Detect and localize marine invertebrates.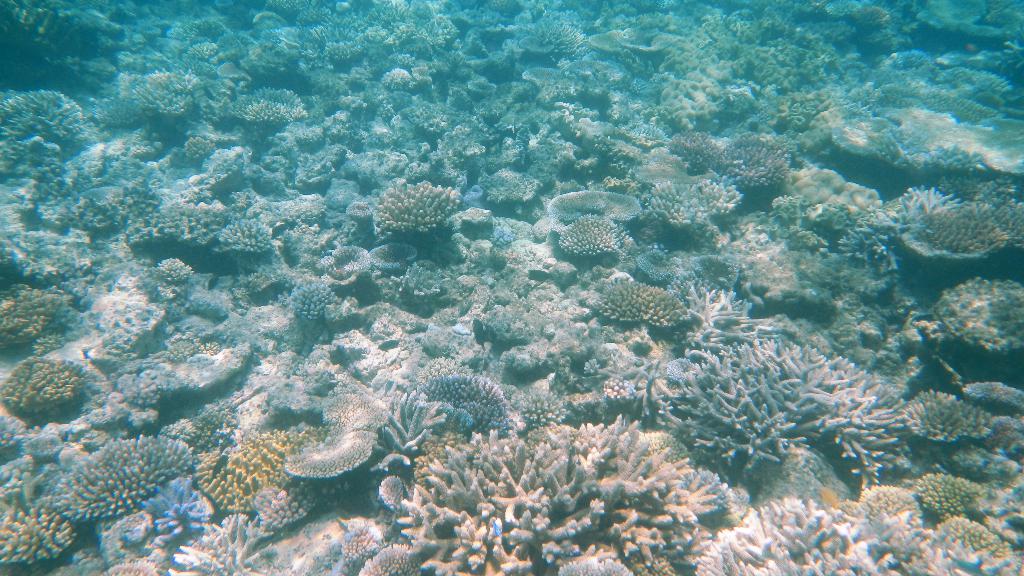
Localized at 356/163/468/230.
